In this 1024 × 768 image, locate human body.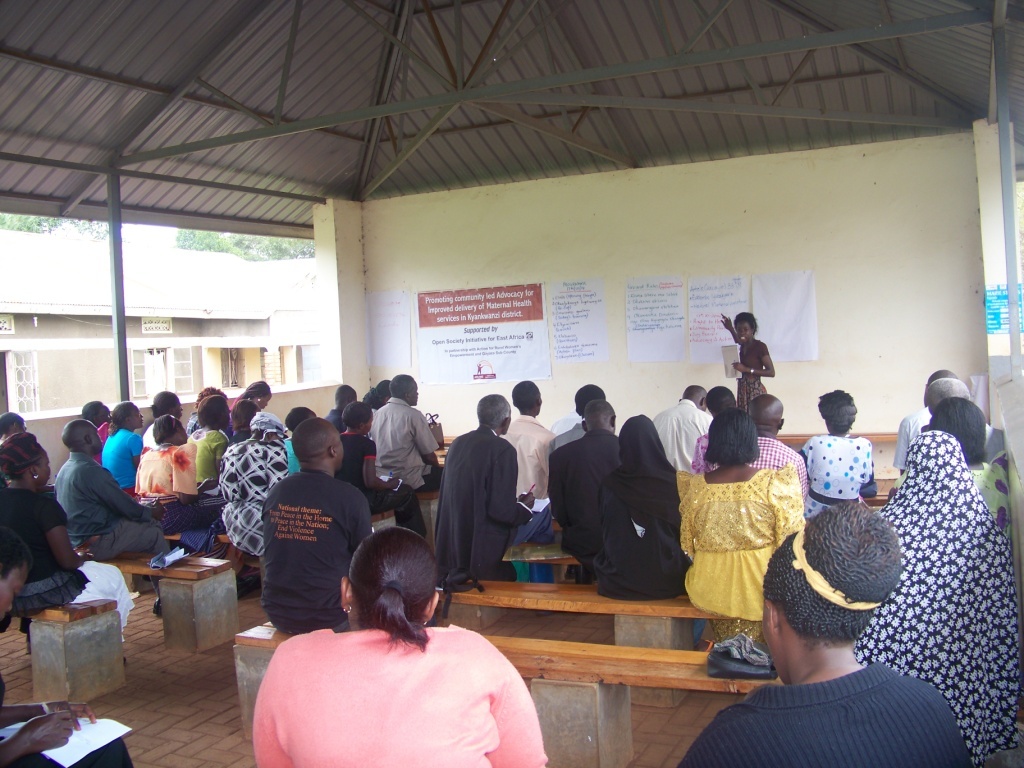
Bounding box: BBox(651, 383, 722, 477).
